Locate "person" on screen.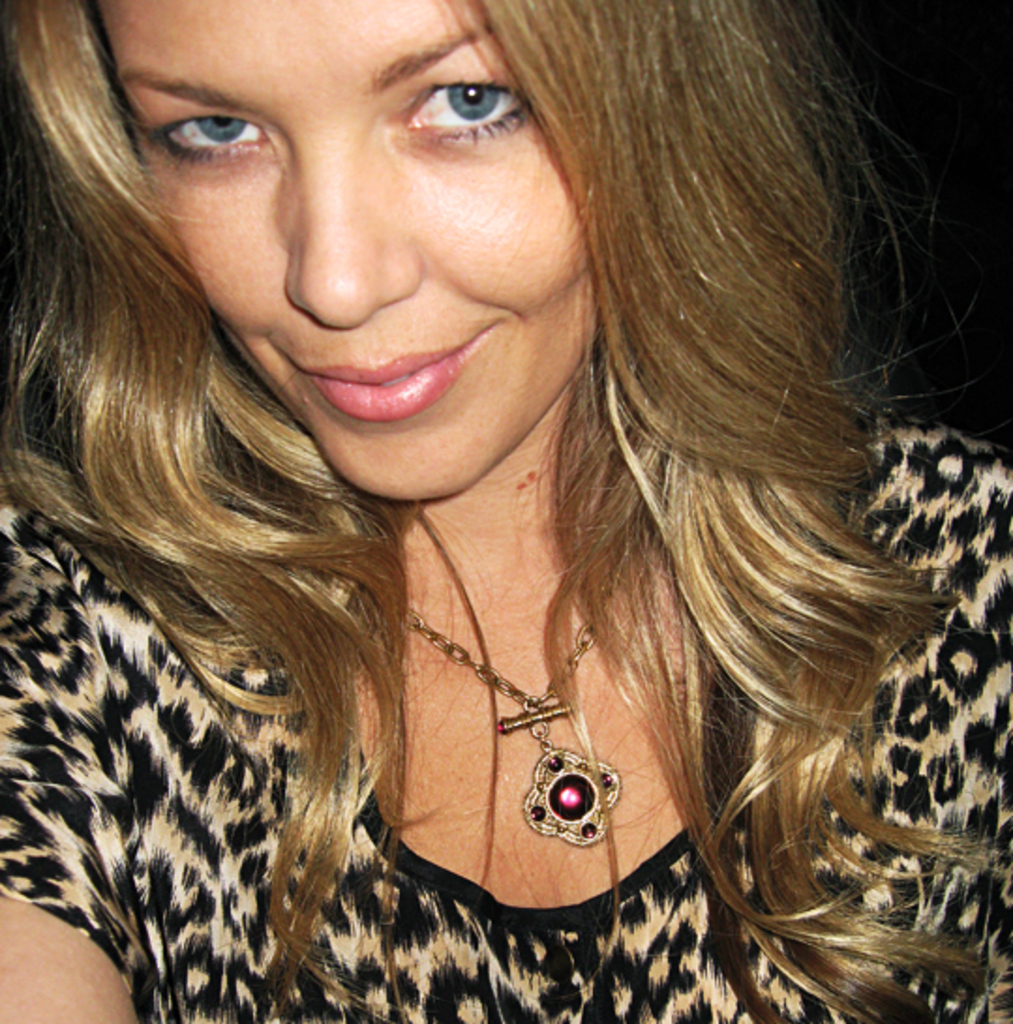
On screen at box=[0, 2, 1007, 1023].
